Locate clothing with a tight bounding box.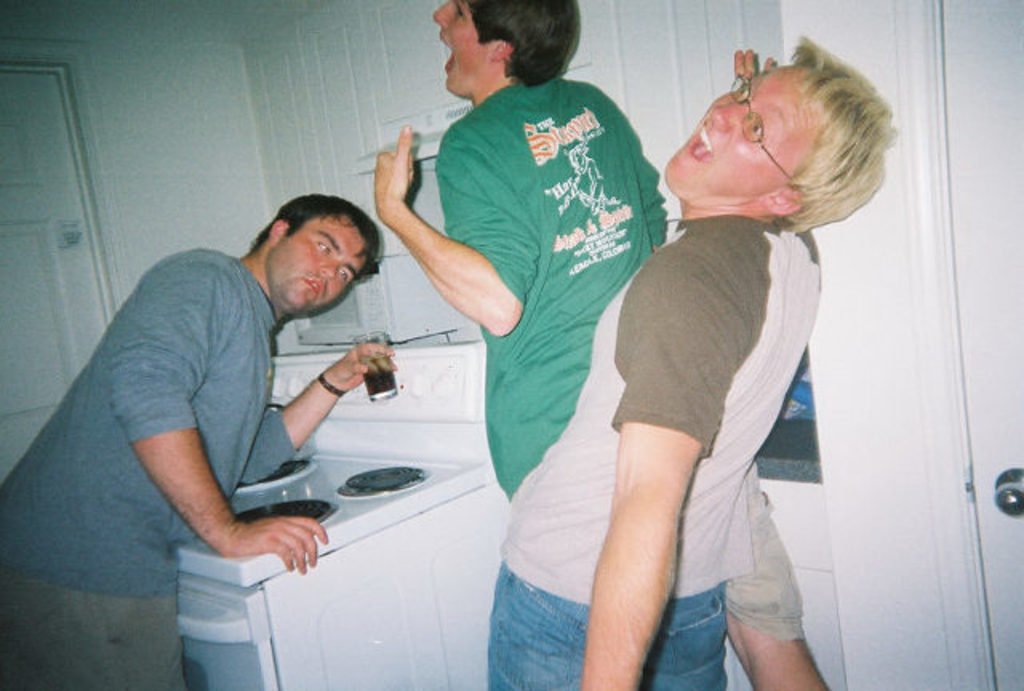
0,270,302,689.
